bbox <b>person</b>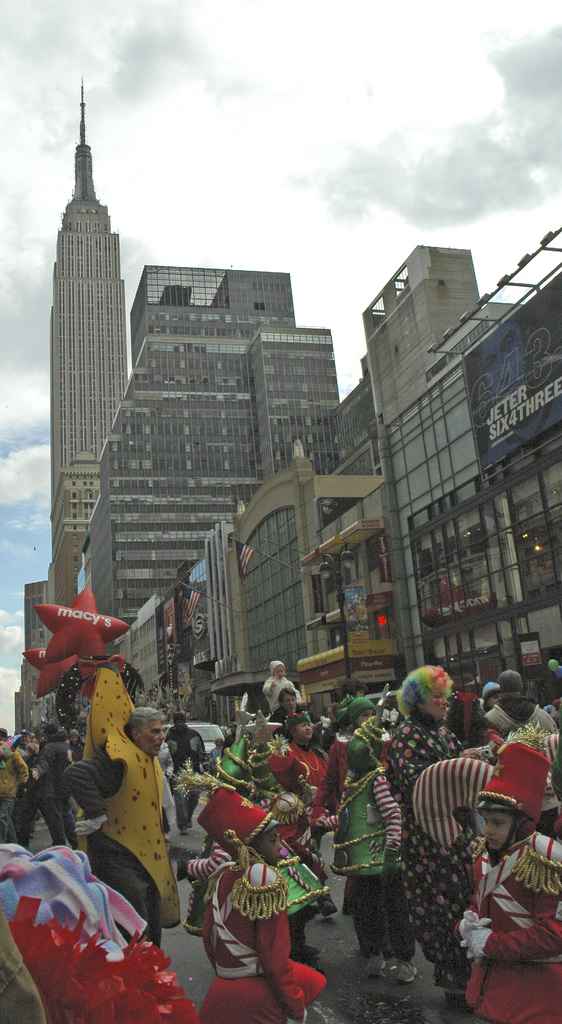
[473, 679, 524, 732]
